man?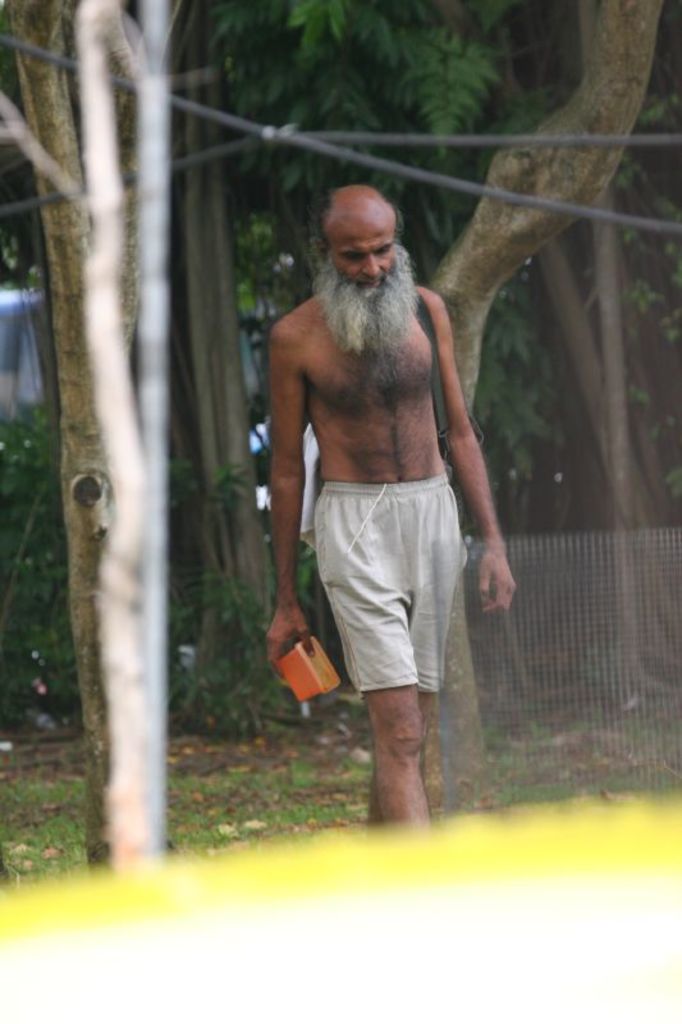
box=[264, 168, 500, 856]
